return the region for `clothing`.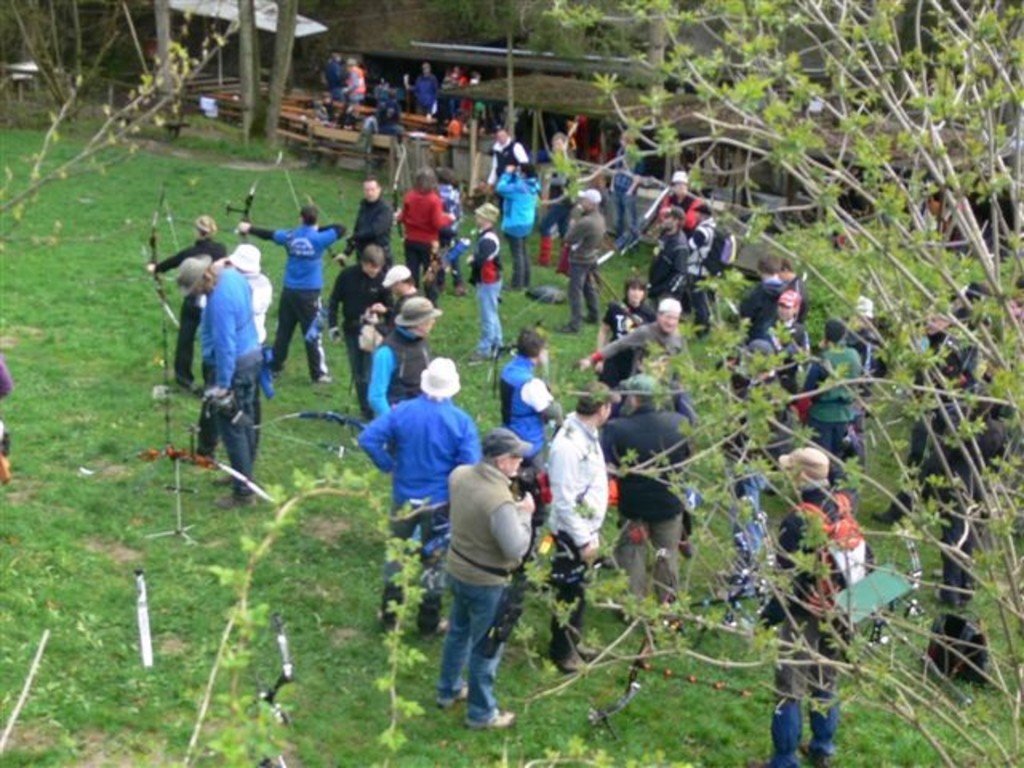
(x1=464, y1=229, x2=504, y2=354).
